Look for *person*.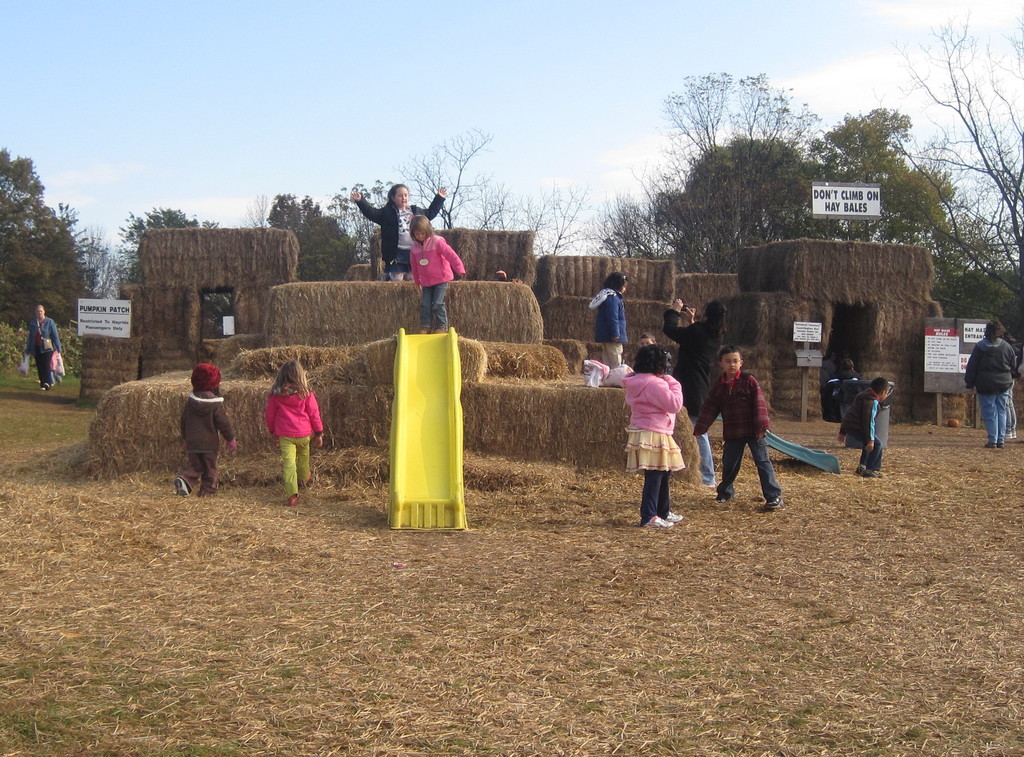
Found: 828 353 863 424.
